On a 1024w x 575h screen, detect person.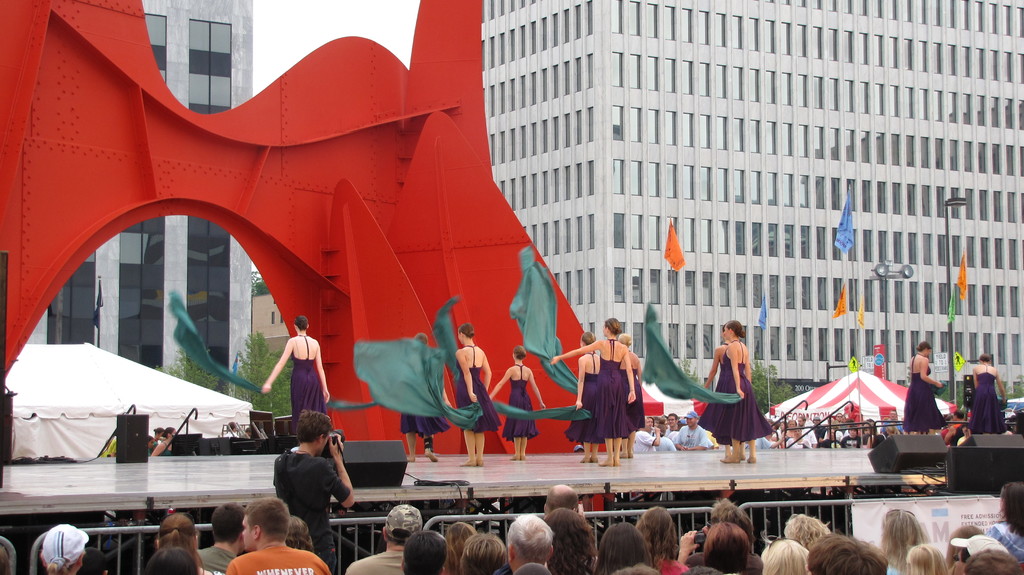
(left=712, top=321, right=773, bottom=464).
